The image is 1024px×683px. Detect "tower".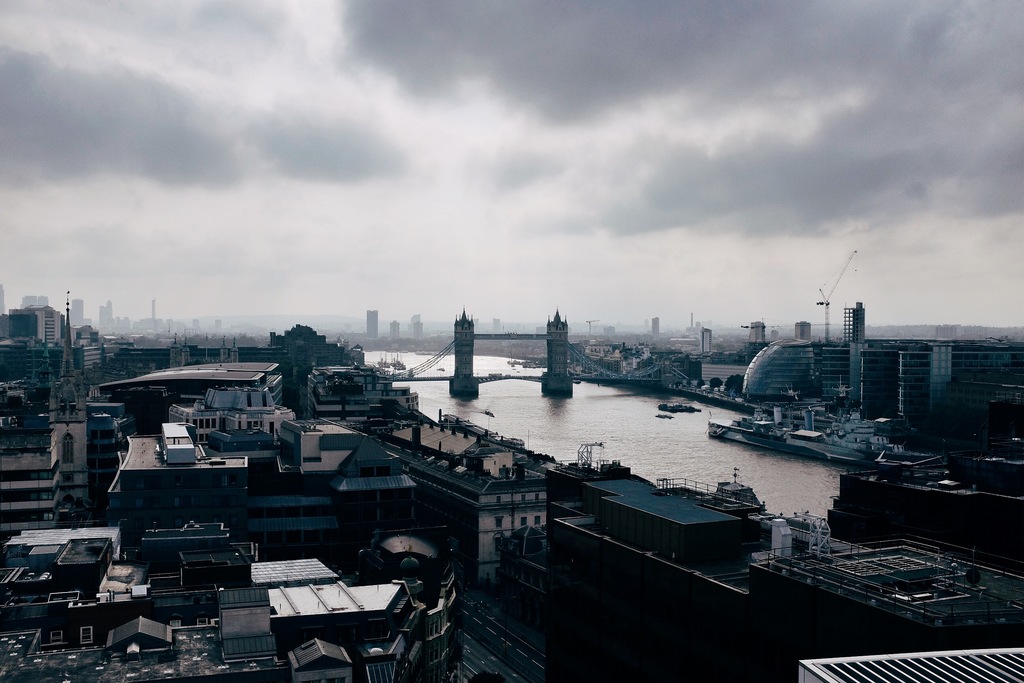
Detection: x1=3, y1=301, x2=71, y2=344.
